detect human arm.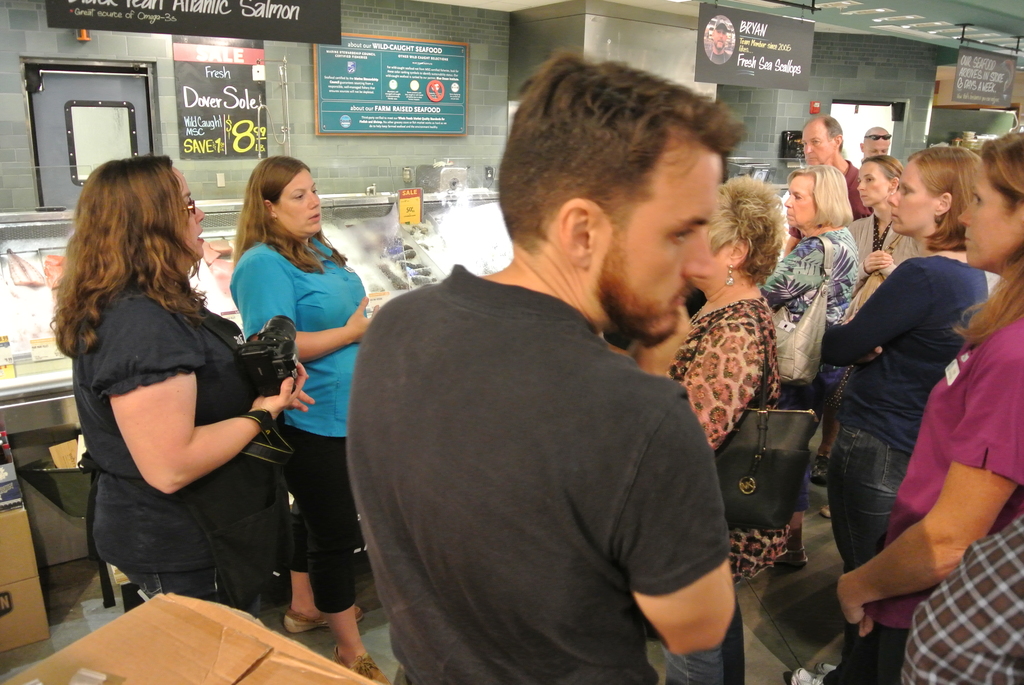
Detected at detection(612, 385, 742, 662).
